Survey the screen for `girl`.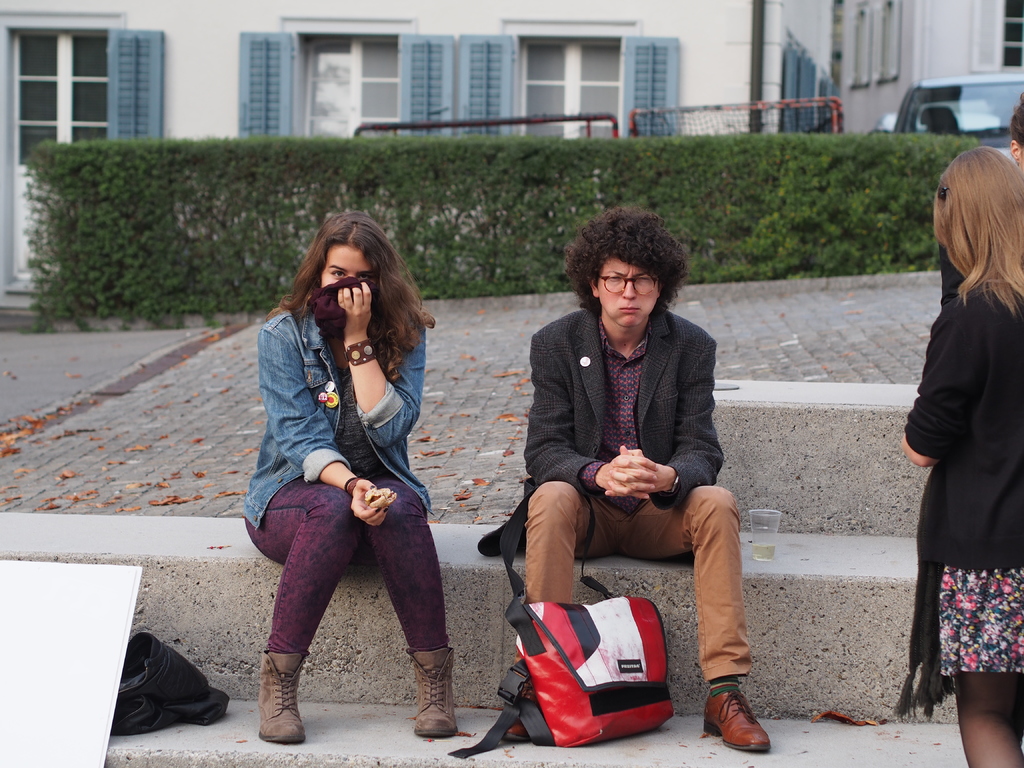
Survey found: BBox(244, 212, 456, 743).
